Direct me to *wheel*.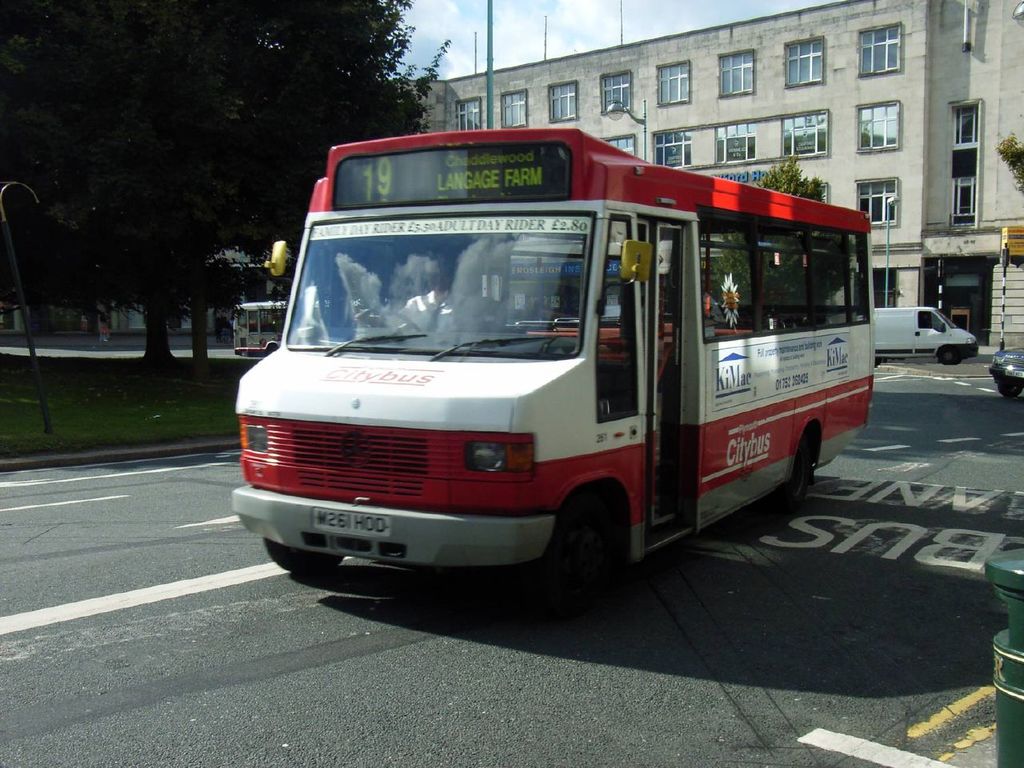
Direction: {"left": 541, "top": 486, "right": 635, "bottom": 621}.
